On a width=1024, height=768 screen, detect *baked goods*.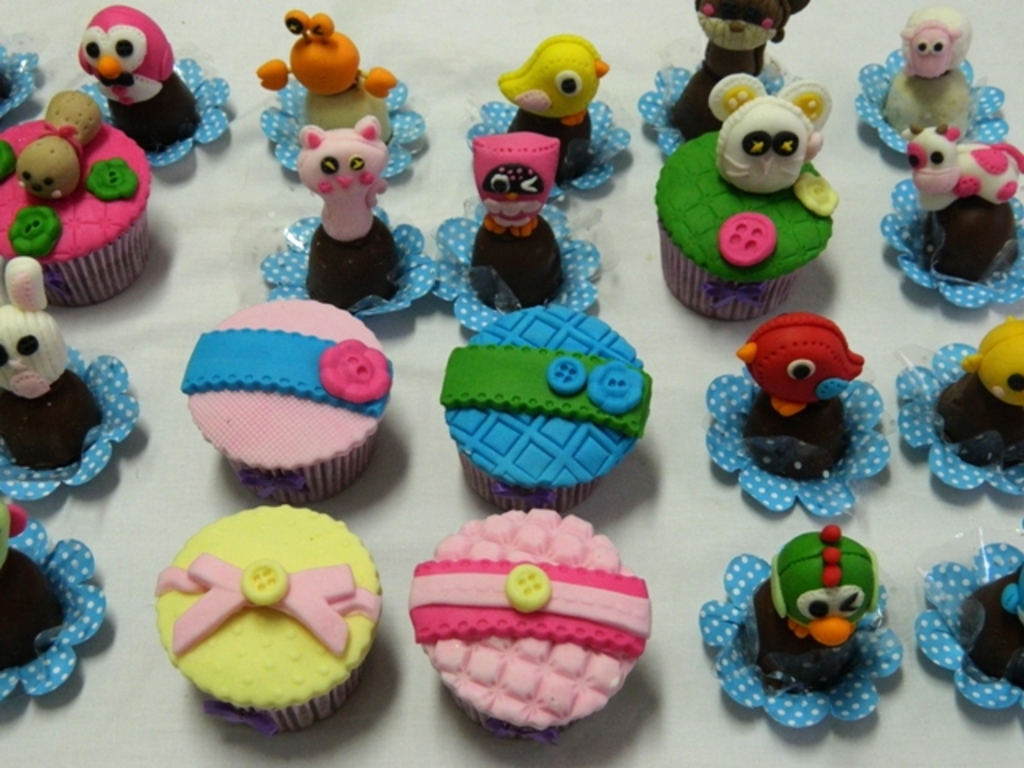
locate(171, 298, 392, 510).
